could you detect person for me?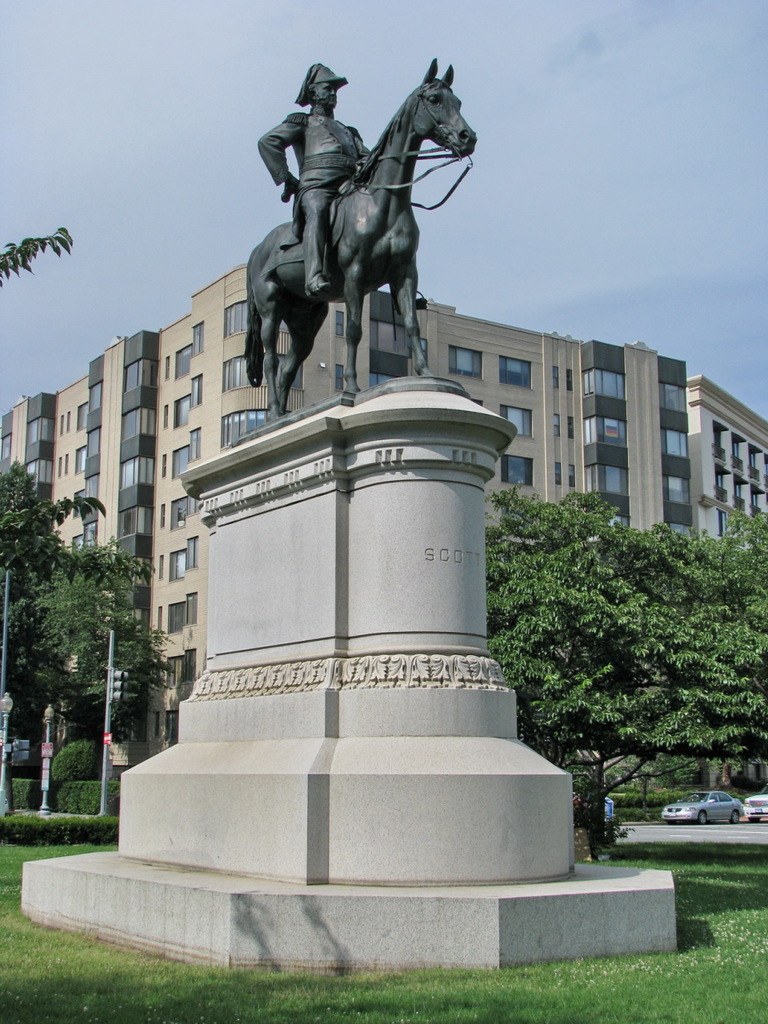
Detection result: l=250, t=49, r=386, b=345.
